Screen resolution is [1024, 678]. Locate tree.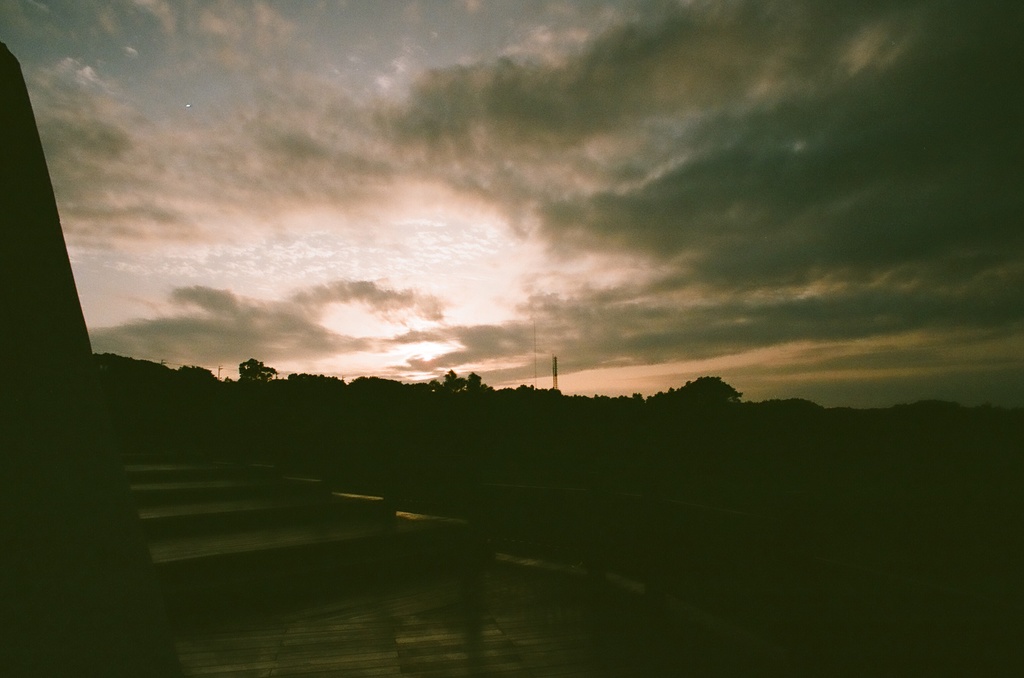
(x1=278, y1=371, x2=345, y2=412).
